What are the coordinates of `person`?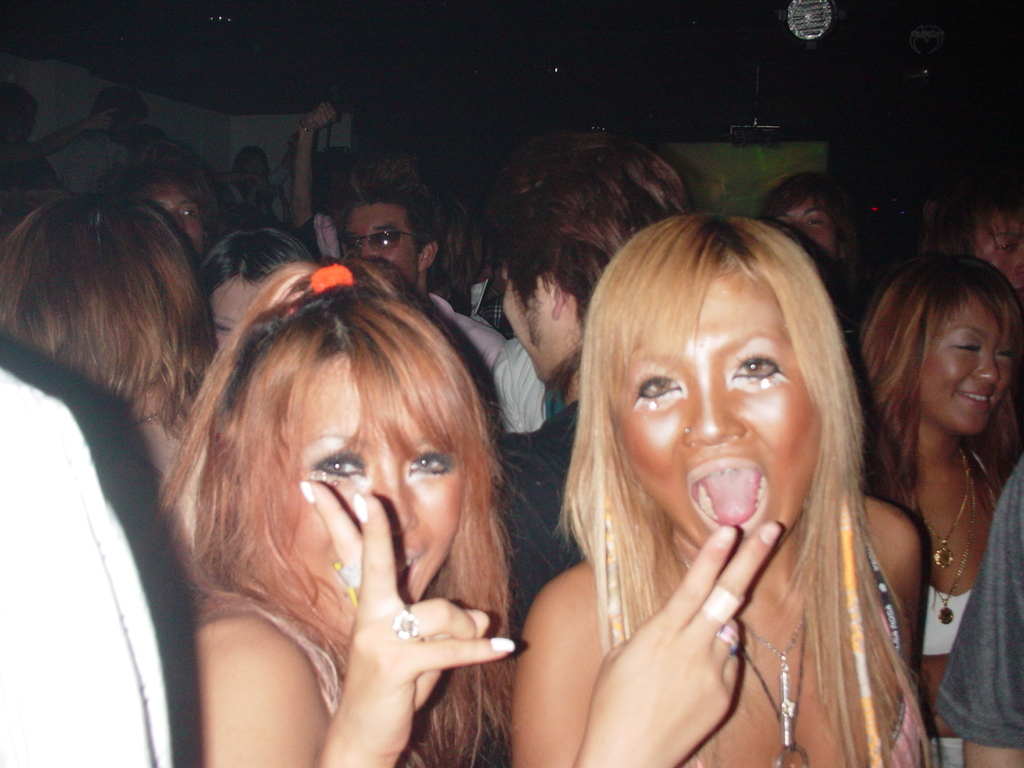
{"x1": 0, "y1": 77, "x2": 230, "y2": 767}.
